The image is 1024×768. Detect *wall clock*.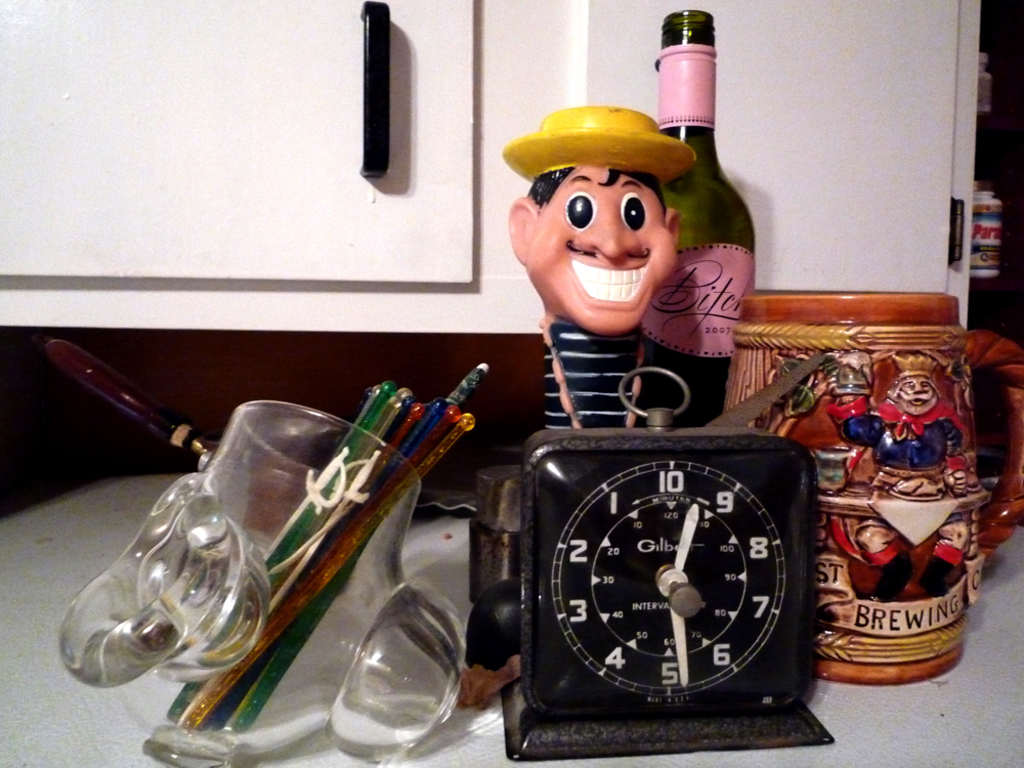
Detection: (526, 429, 816, 725).
